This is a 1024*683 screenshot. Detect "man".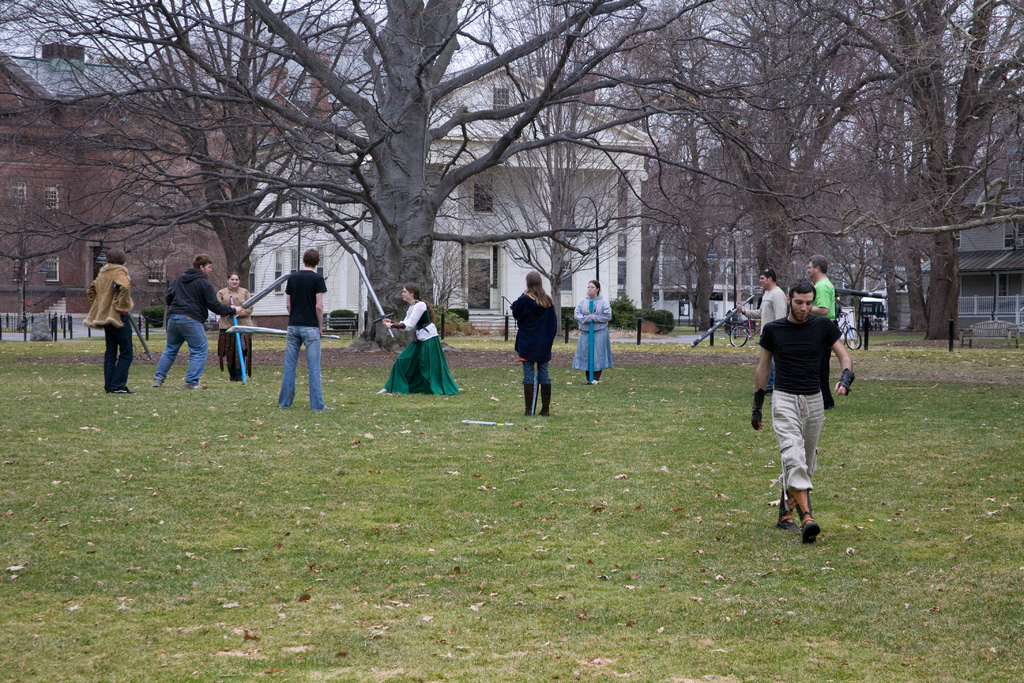
(x1=758, y1=265, x2=855, y2=548).
